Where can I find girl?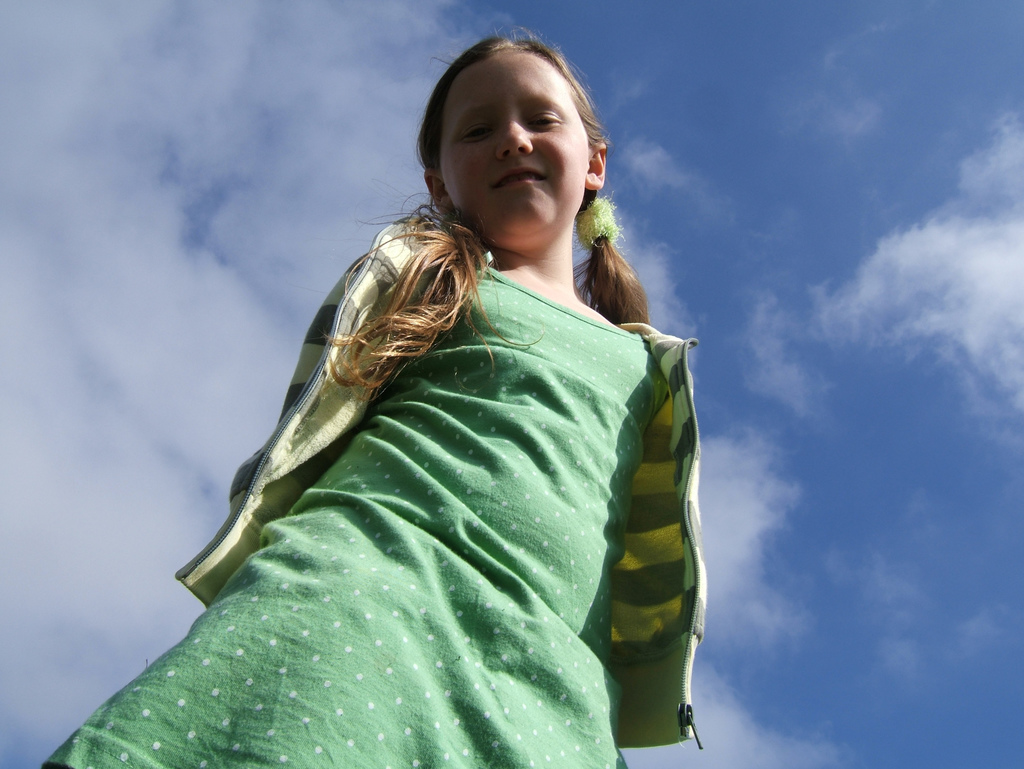
You can find it at [40,28,692,768].
